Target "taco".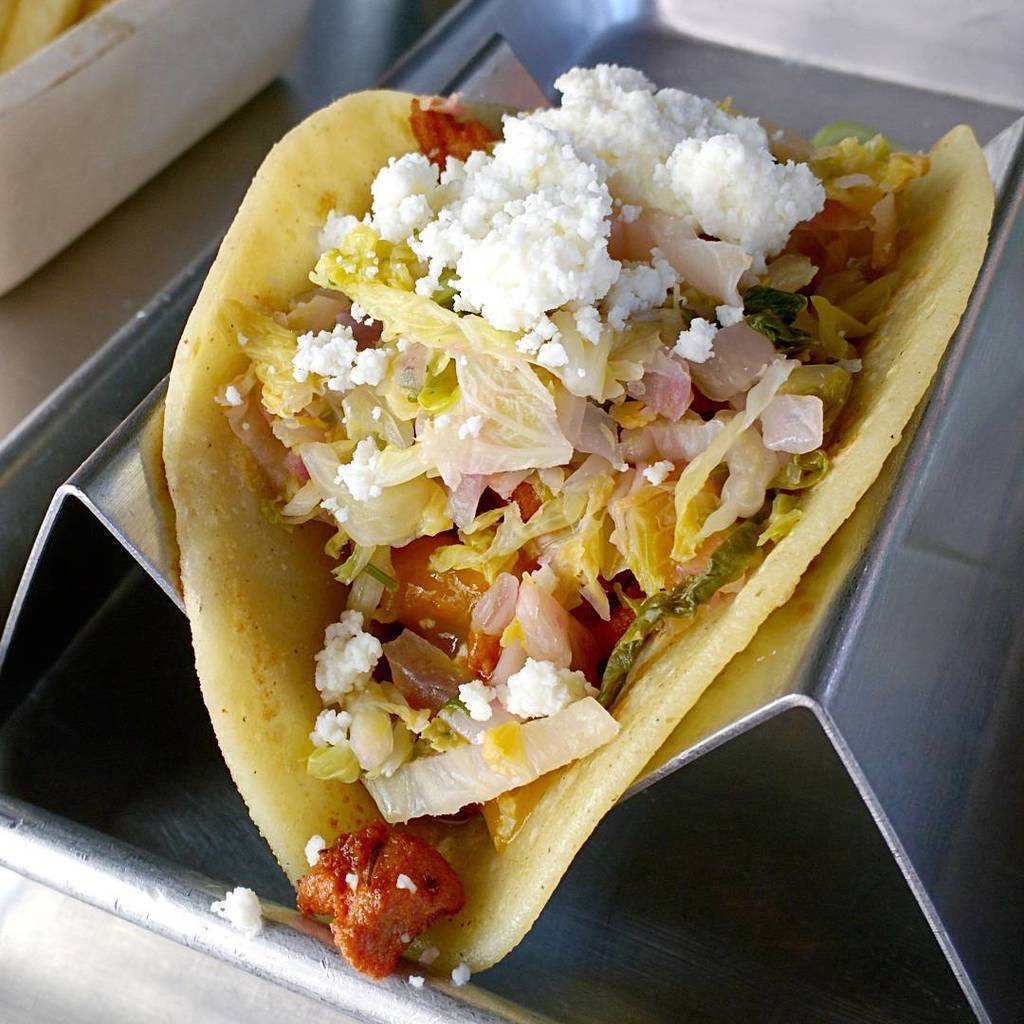
Target region: box(155, 50, 1002, 989).
